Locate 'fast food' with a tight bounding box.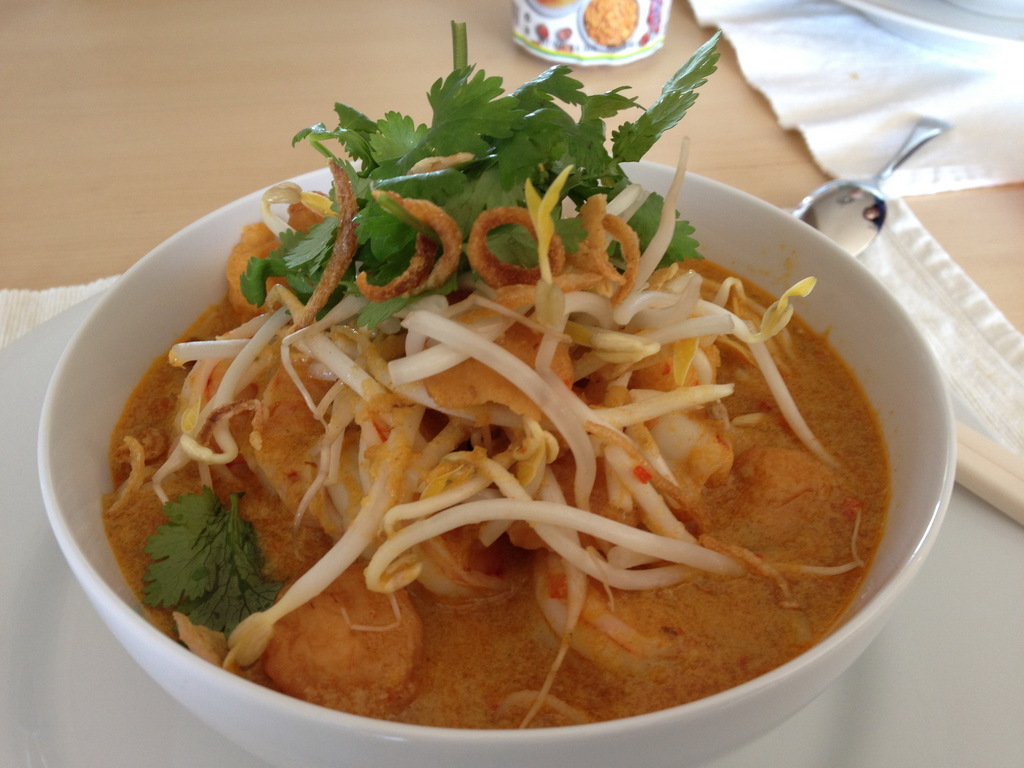
<bbox>102, 19, 890, 729</bbox>.
